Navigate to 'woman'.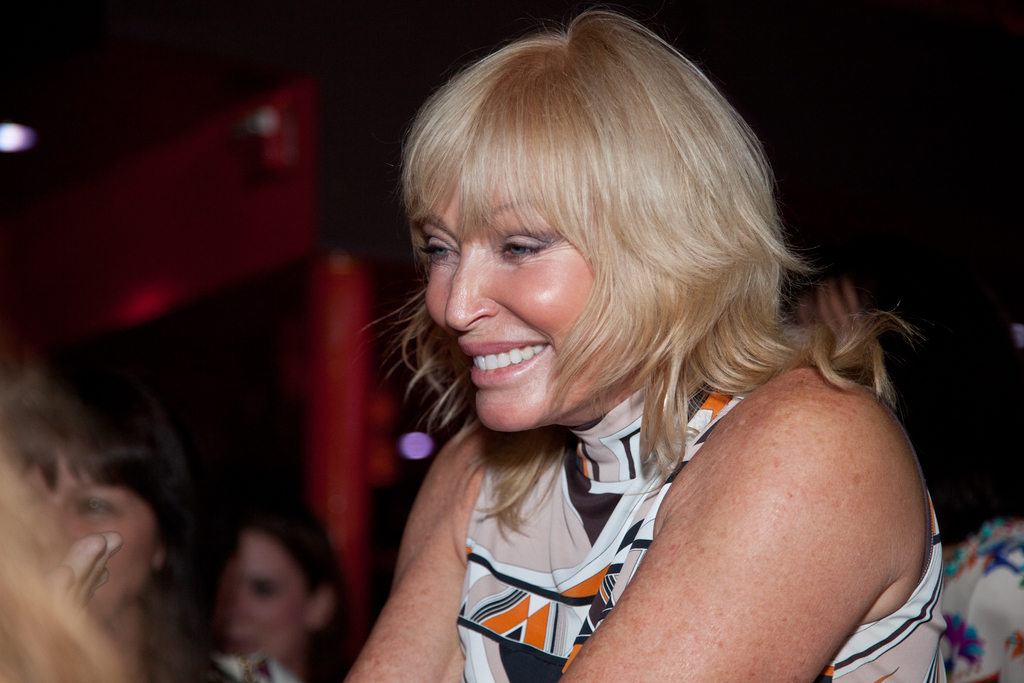
Navigation target: box(0, 363, 222, 682).
